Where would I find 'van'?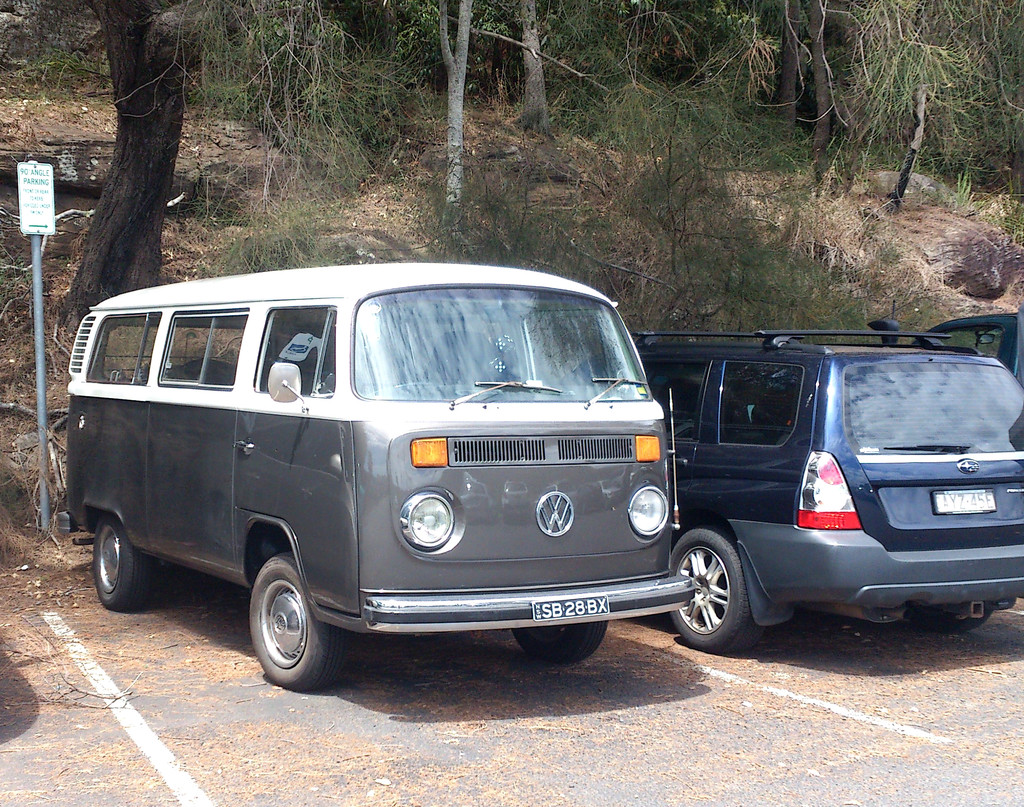
At 65,258,696,697.
